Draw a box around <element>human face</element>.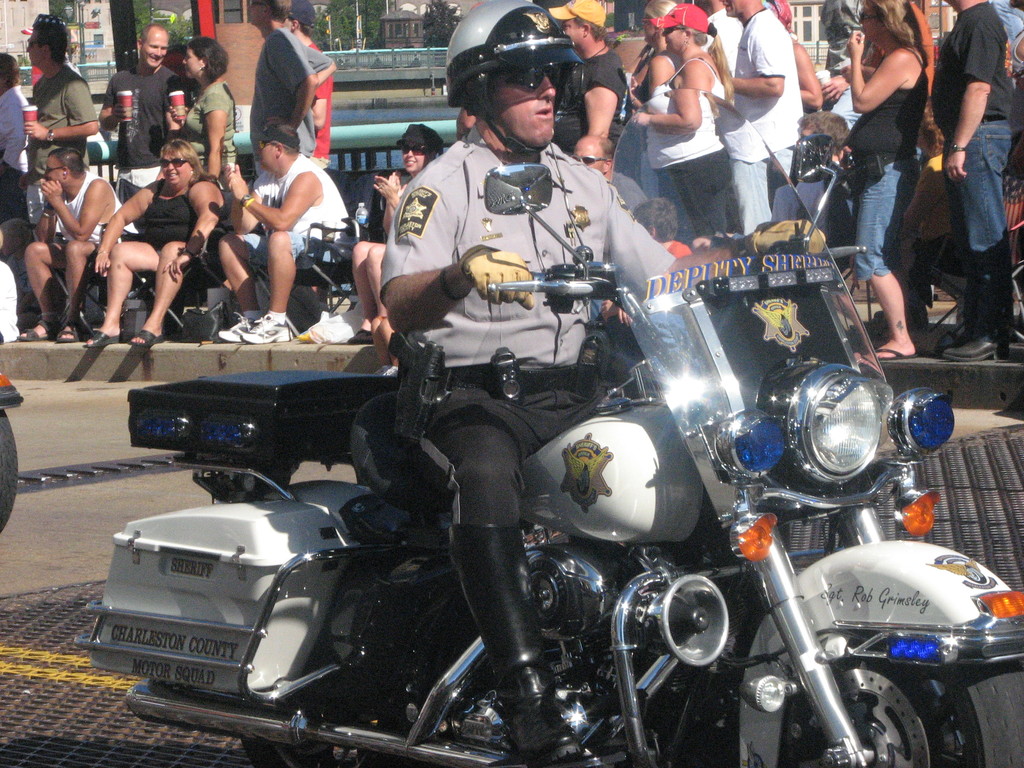
[143, 35, 168, 68].
